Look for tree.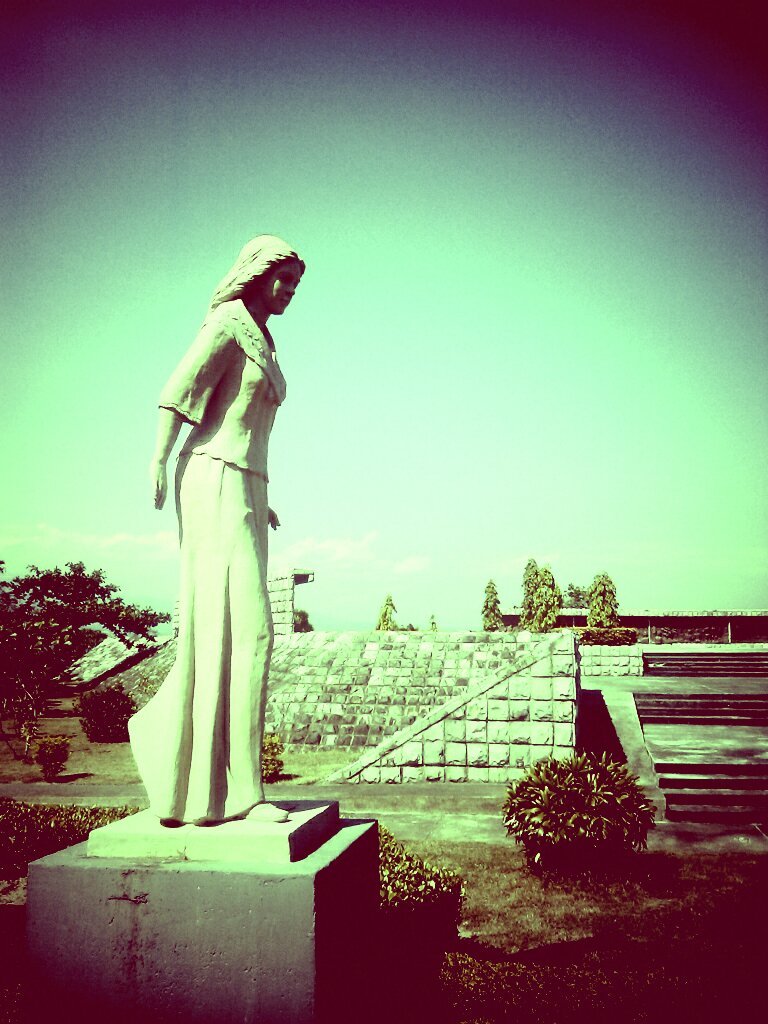
Found: locate(8, 530, 161, 795).
